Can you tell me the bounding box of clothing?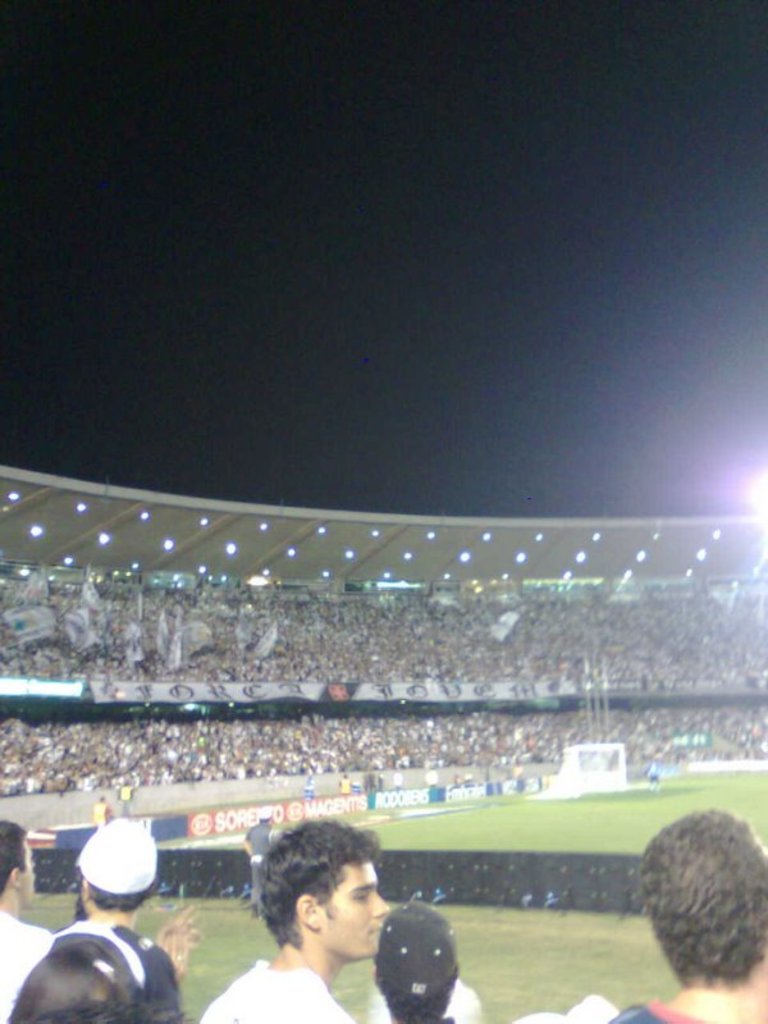
[left=607, top=992, right=716, bottom=1023].
